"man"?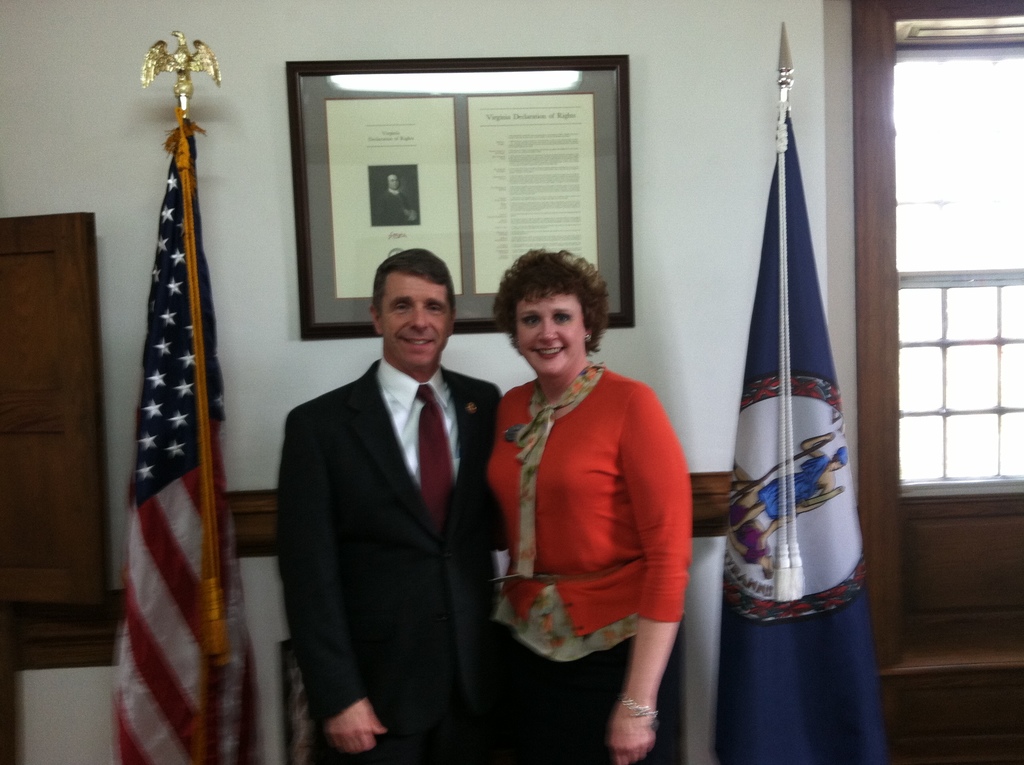
252:214:506:764
